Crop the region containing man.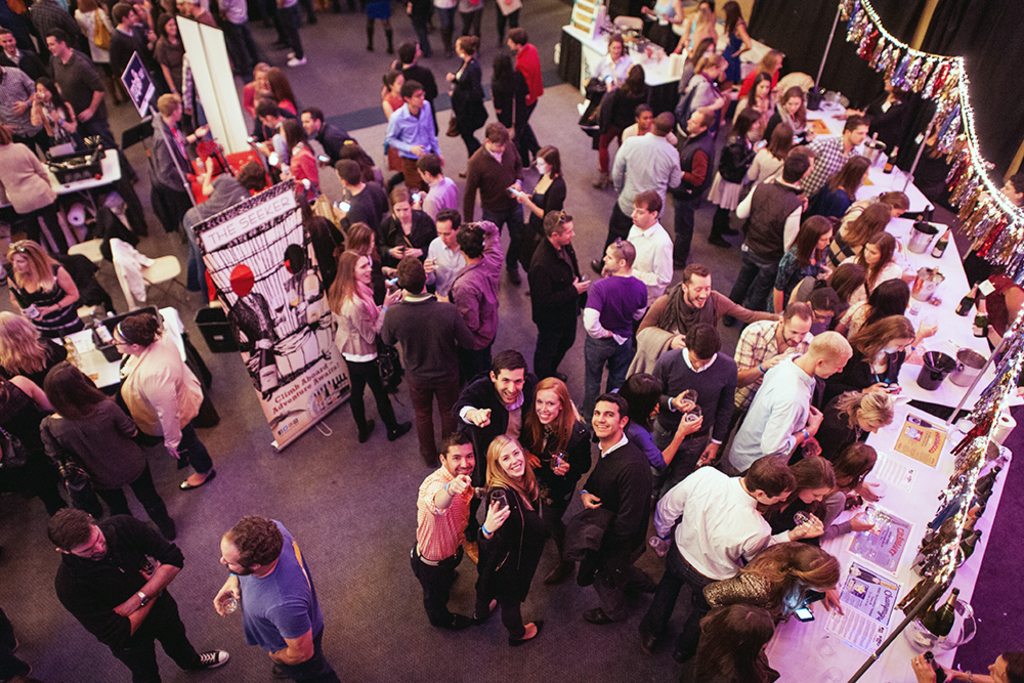
Crop region: box=[300, 103, 352, 168].
